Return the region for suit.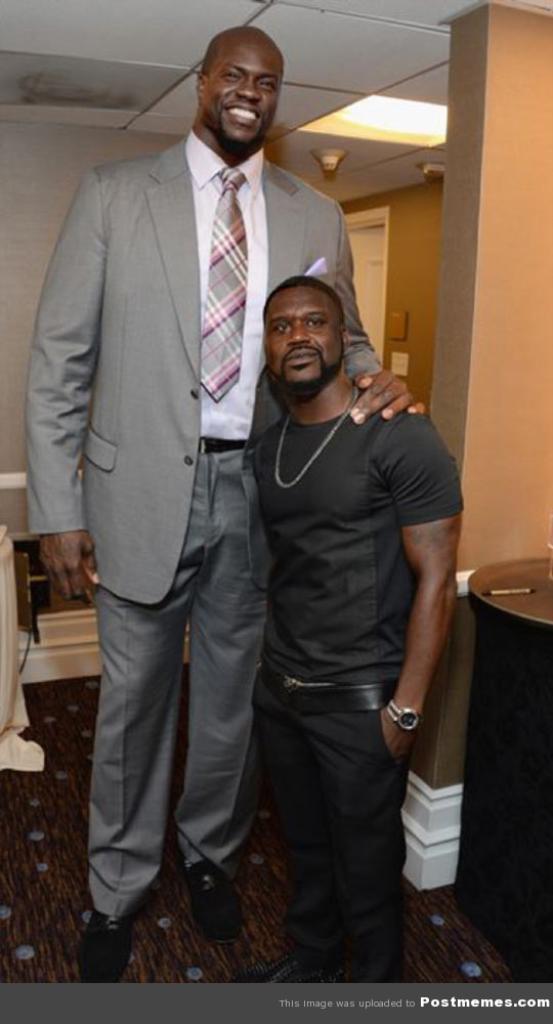
<box>30,14,344,932</box>.
